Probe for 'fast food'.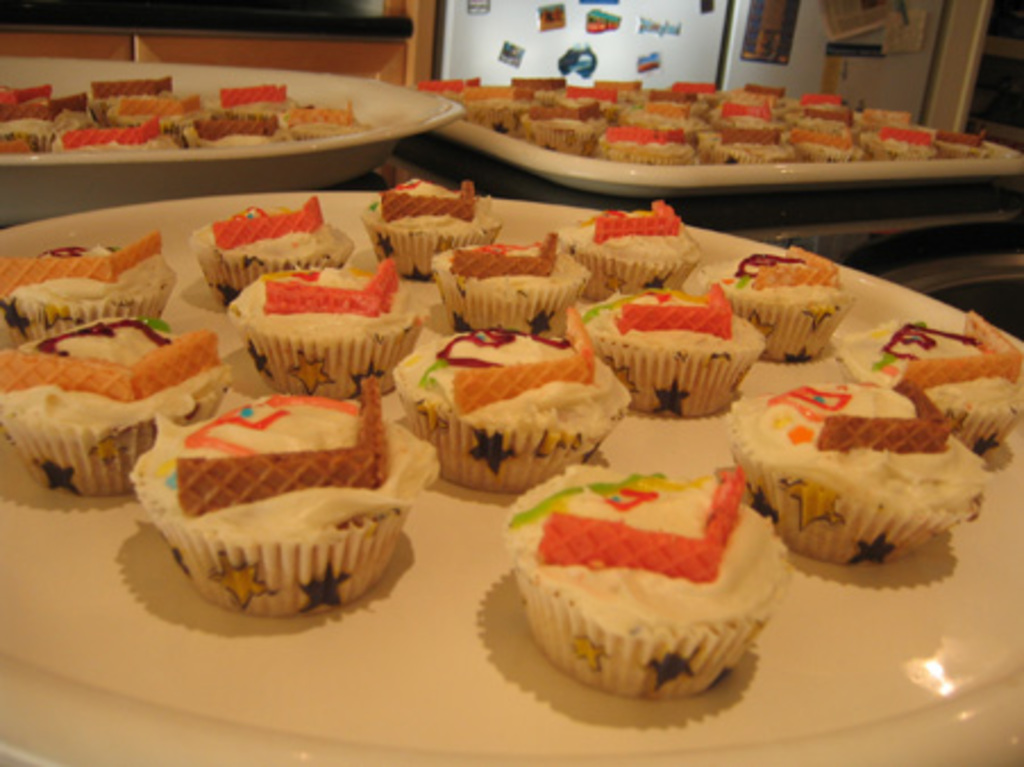
Probe result: detection(608, 86, 706, 129).
